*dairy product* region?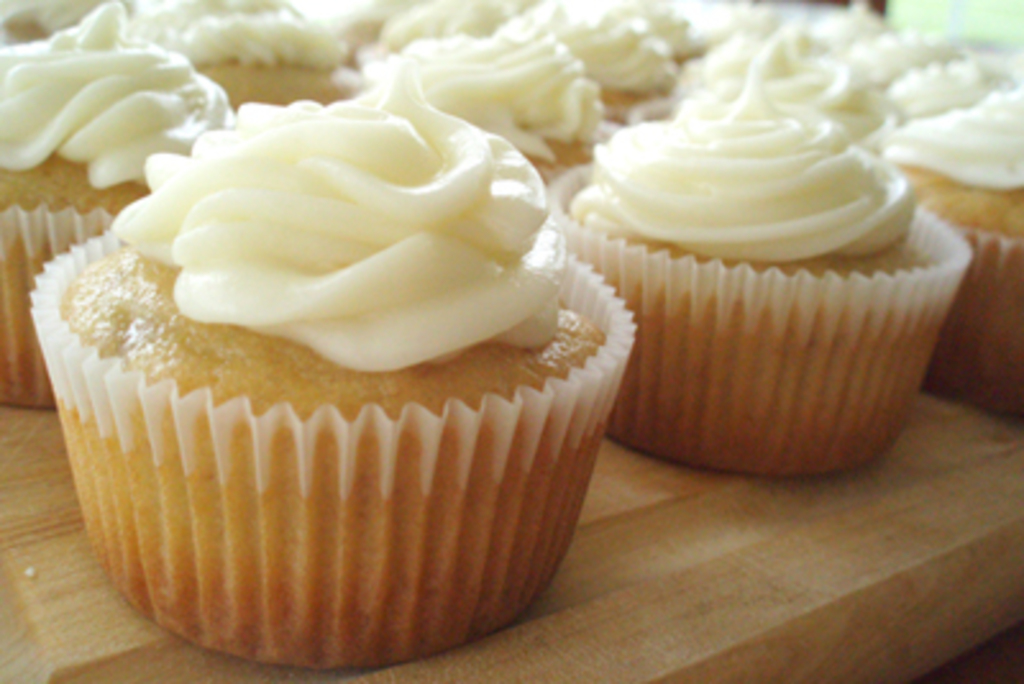
(x1=128, y1=0, x2=315, y2=79)
